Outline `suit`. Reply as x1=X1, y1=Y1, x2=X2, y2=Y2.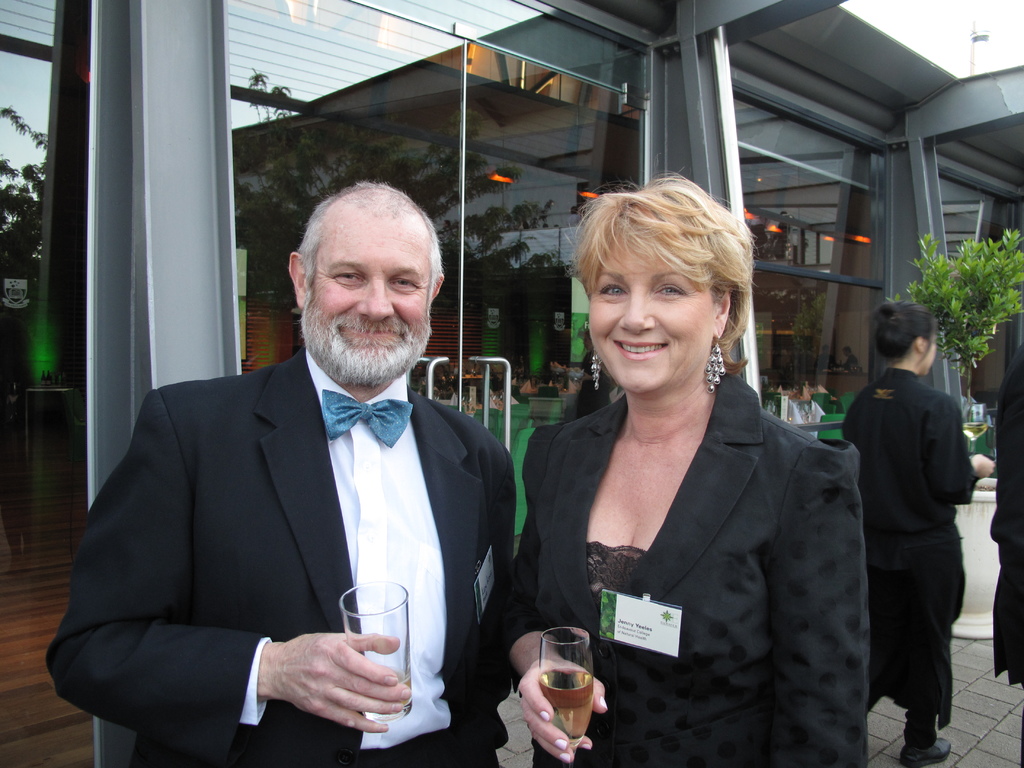
x1=851, y1=312, x2=986, y2=755.
